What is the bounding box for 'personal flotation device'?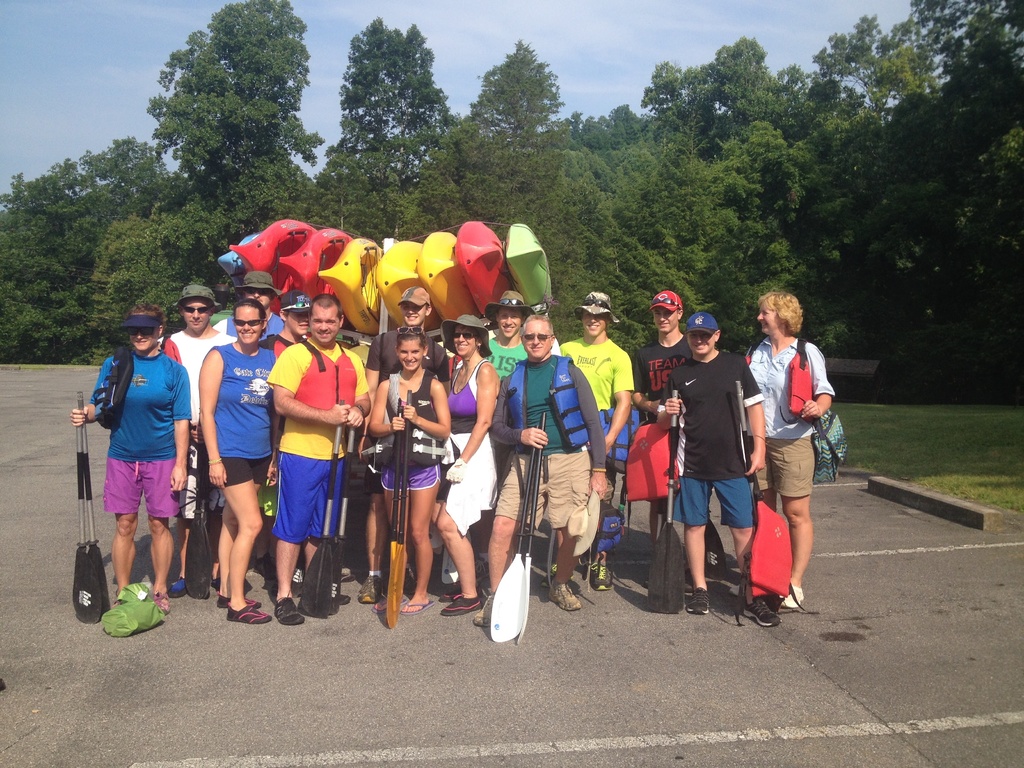
{"x1": 617, "y1": 415, "x2": 671, "y2": 507}.
